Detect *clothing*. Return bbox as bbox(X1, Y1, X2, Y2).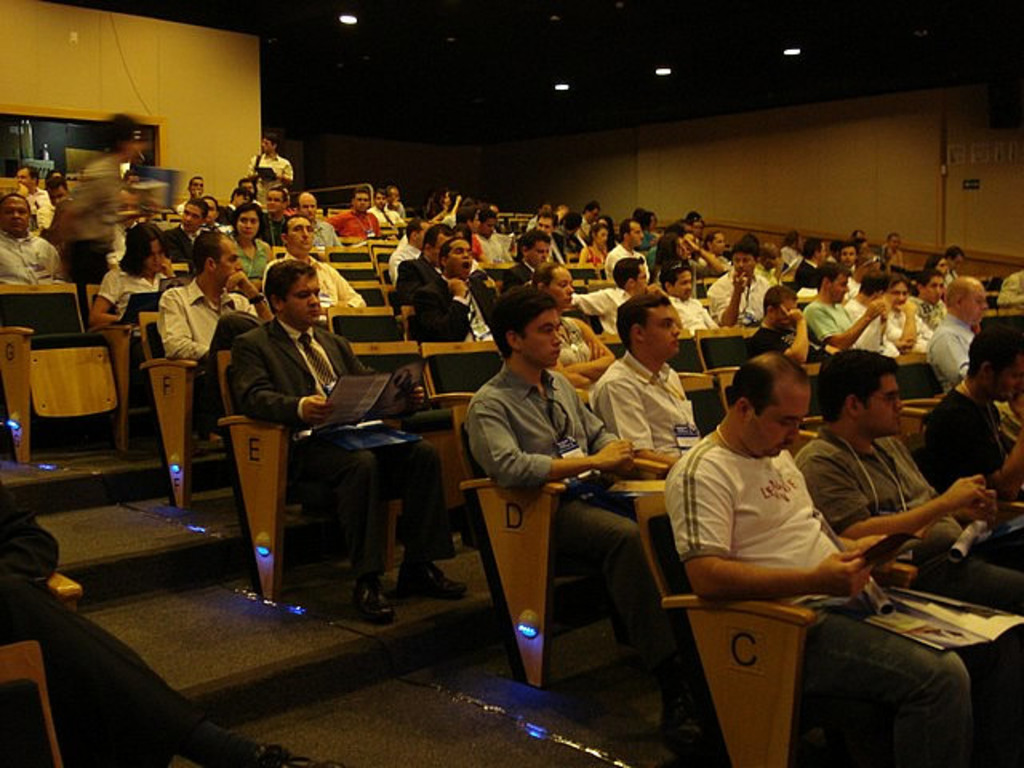
bbox(0, 486, 208, 766).
